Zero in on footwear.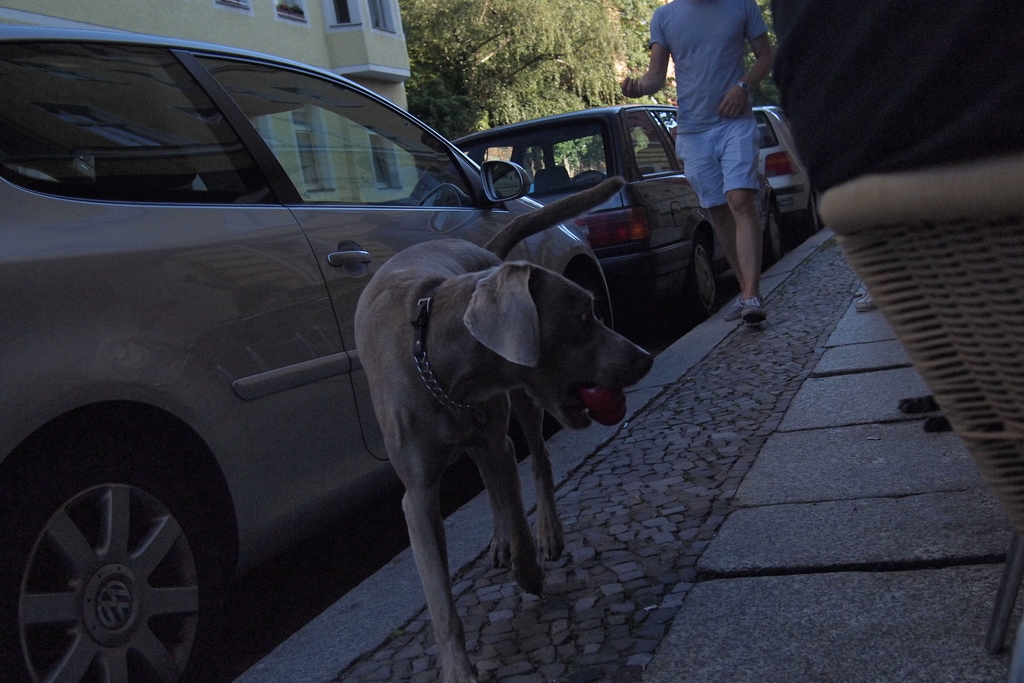
Zeroed in: <bbox>721, 292, 746, 319</bbox>.
